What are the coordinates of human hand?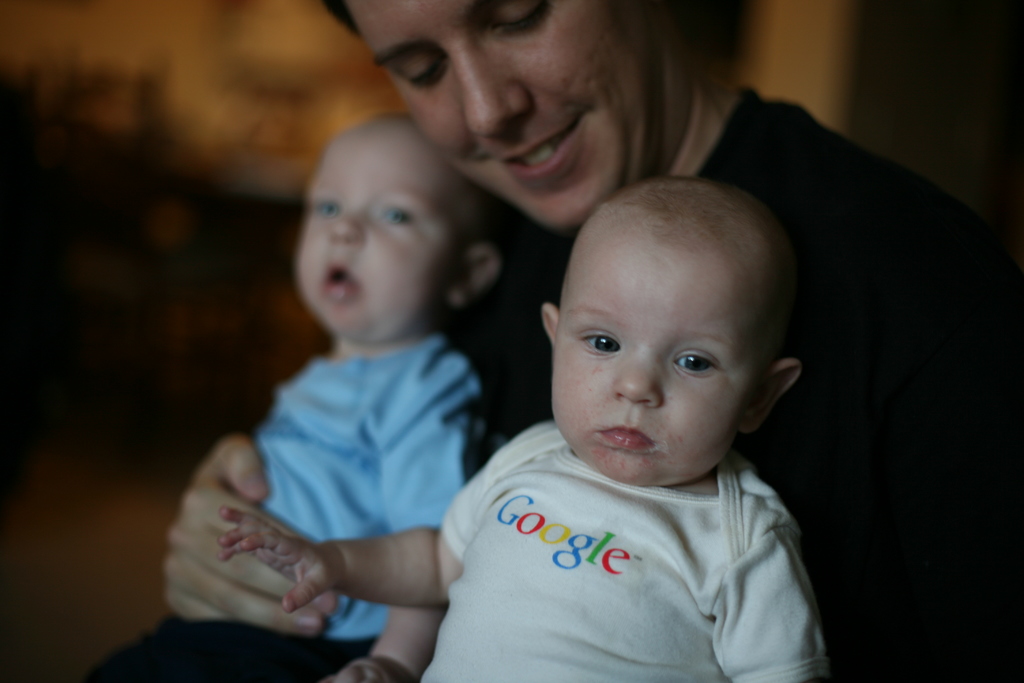
bbox(705, 525, 828, 682).
